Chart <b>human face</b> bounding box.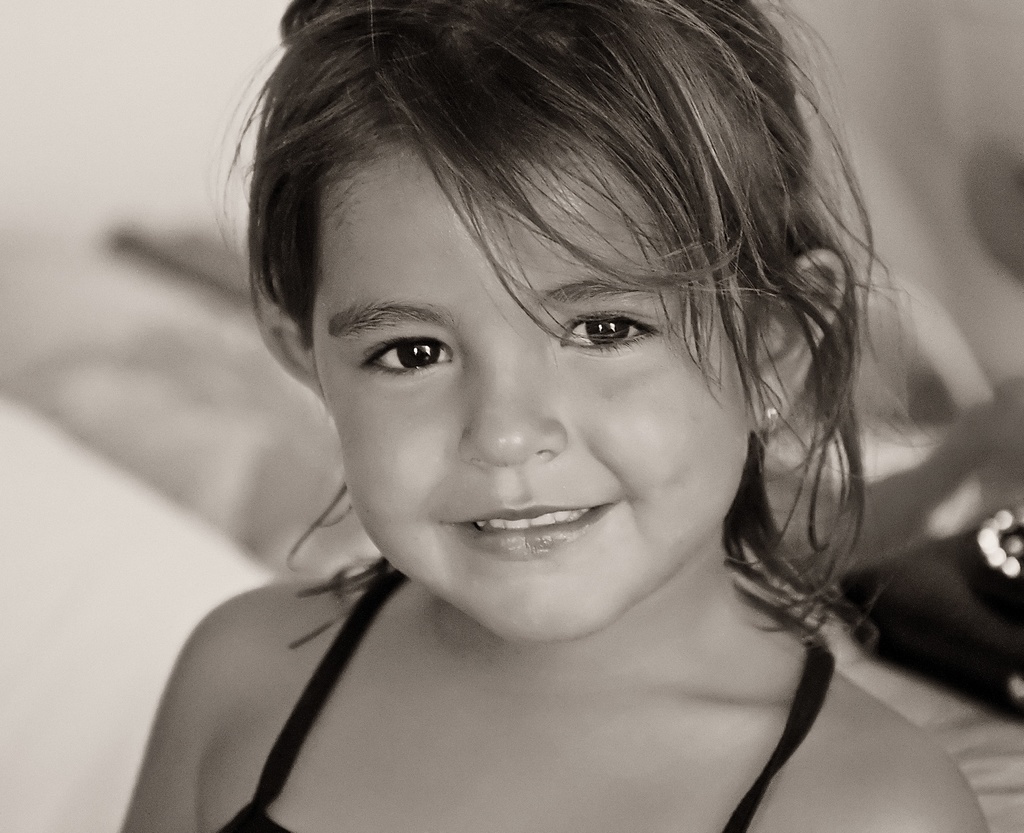
Charted: 316 145 744 647.
